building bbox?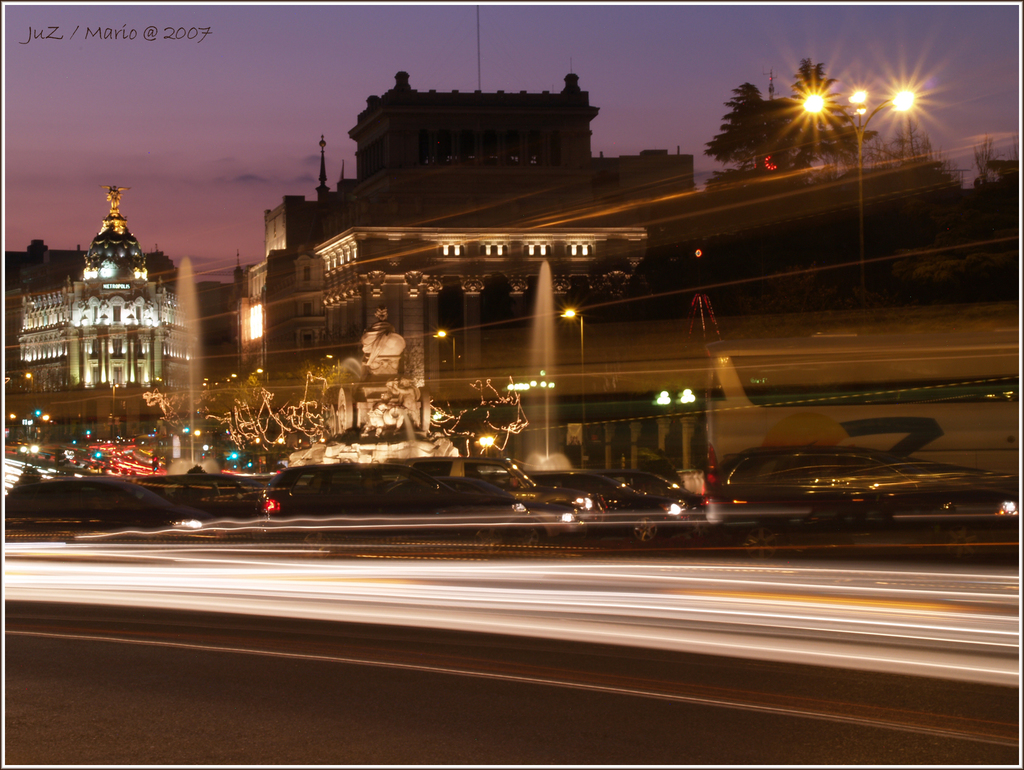
box=[265, 71, 1021, 518]
